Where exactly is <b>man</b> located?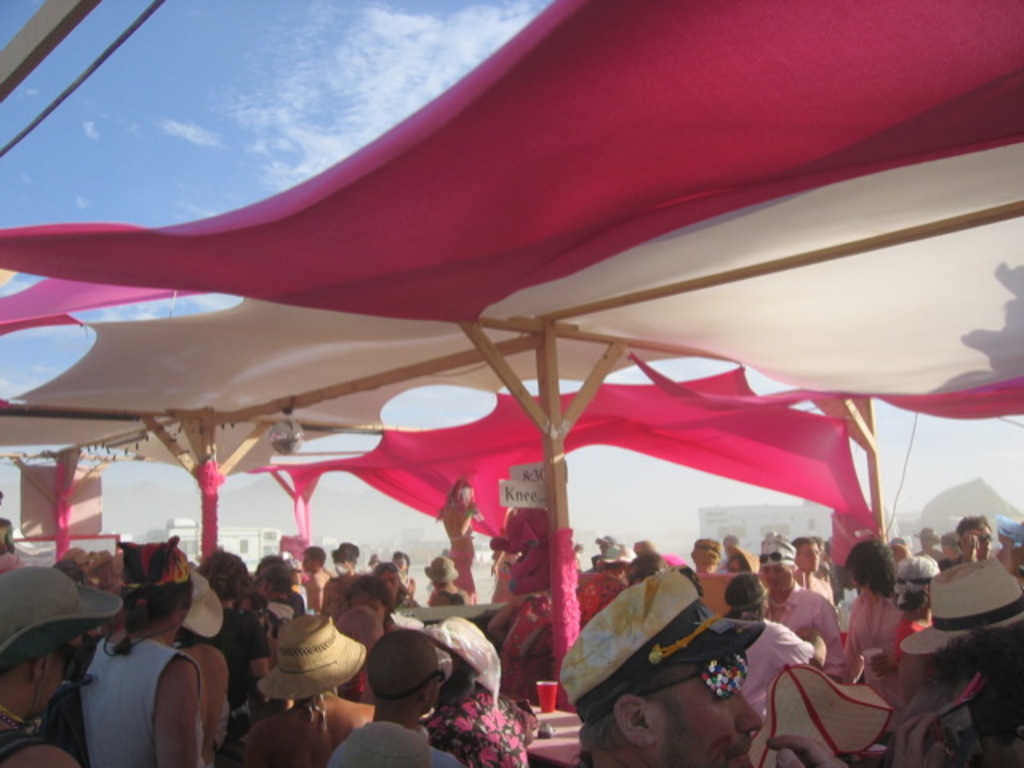
Its bounding box is [422, 554, 477, 602].
